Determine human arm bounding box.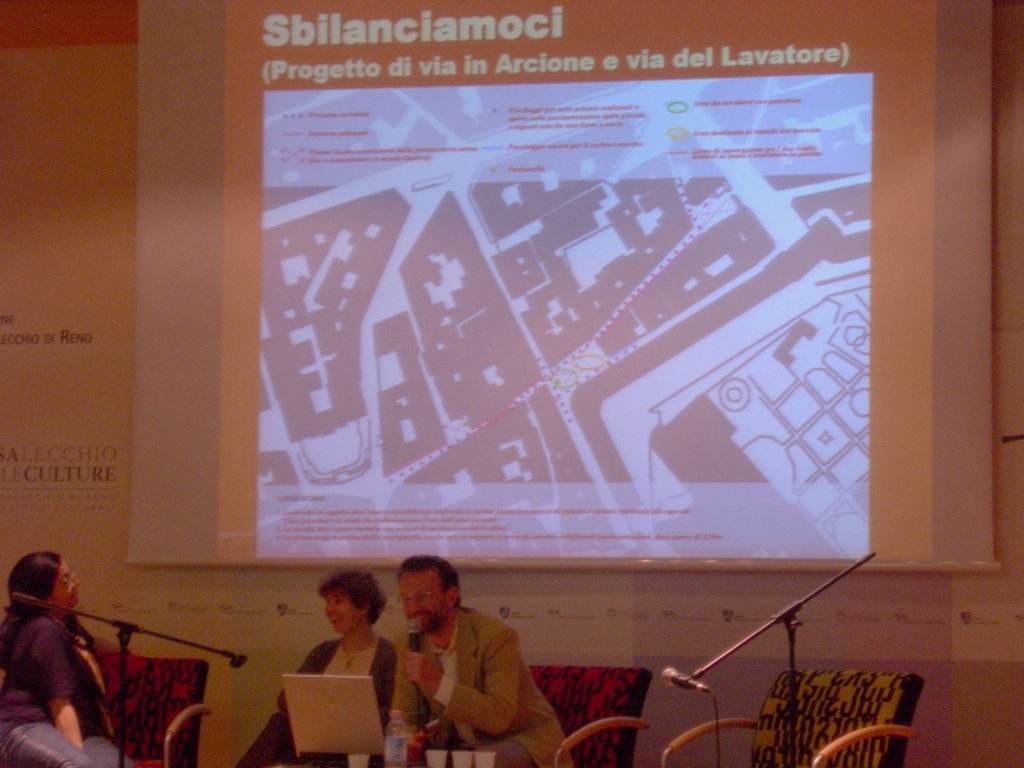
Determined: [x1=385, y1=642, x2=421, y2=715].
